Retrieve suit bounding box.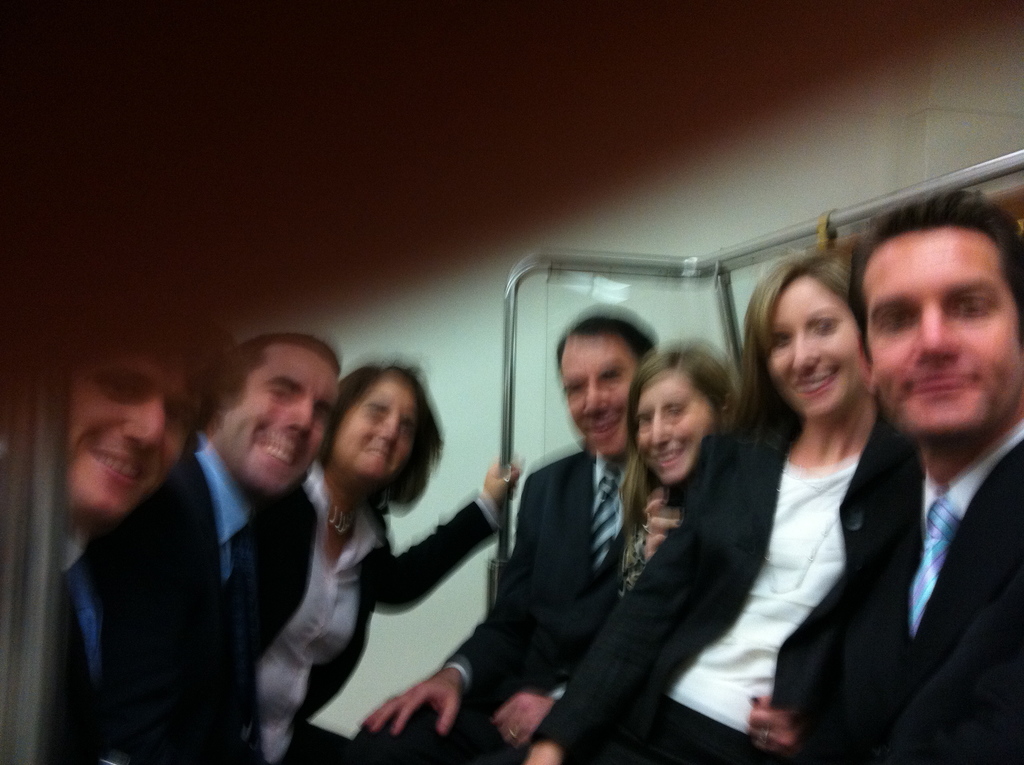
Bounding box: bbox=[523, 407, 915, 764].
